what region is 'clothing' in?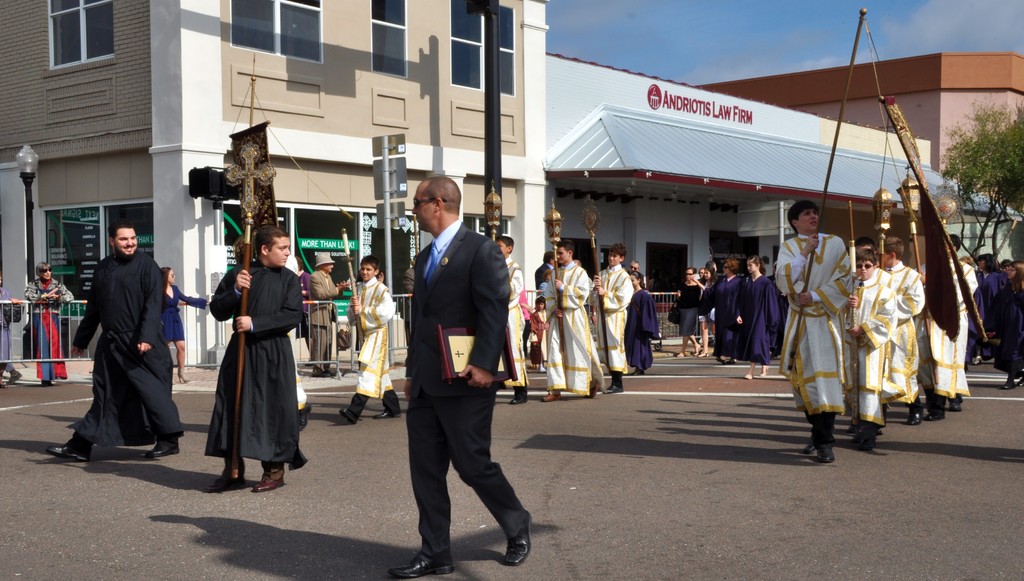
bbox=[670, 224, 1022, 426].
